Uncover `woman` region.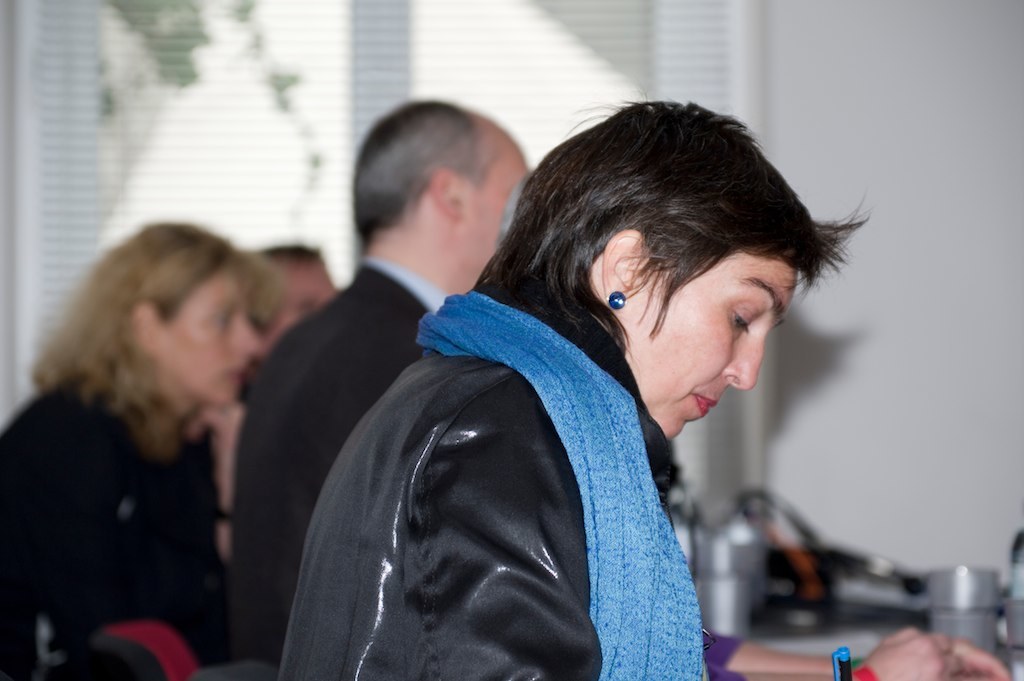
Uncovered: BBox(232, 243, 349, 353).
